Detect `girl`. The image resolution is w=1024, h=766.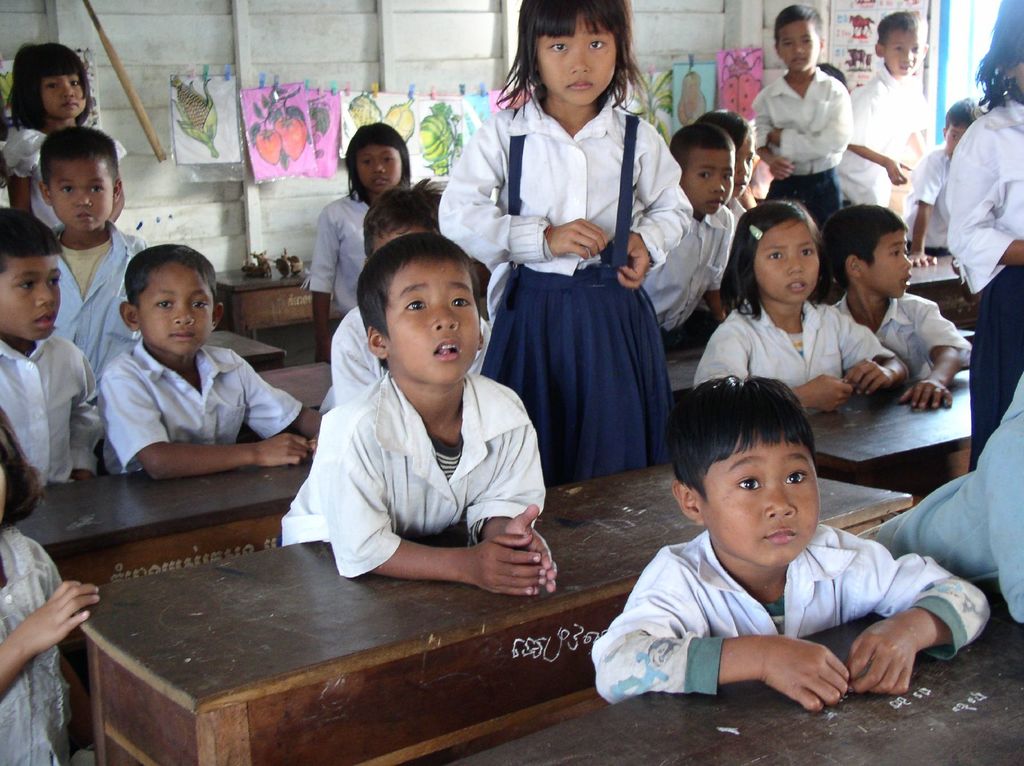
x1=936 y1=4 x2=1023 y2=481.
